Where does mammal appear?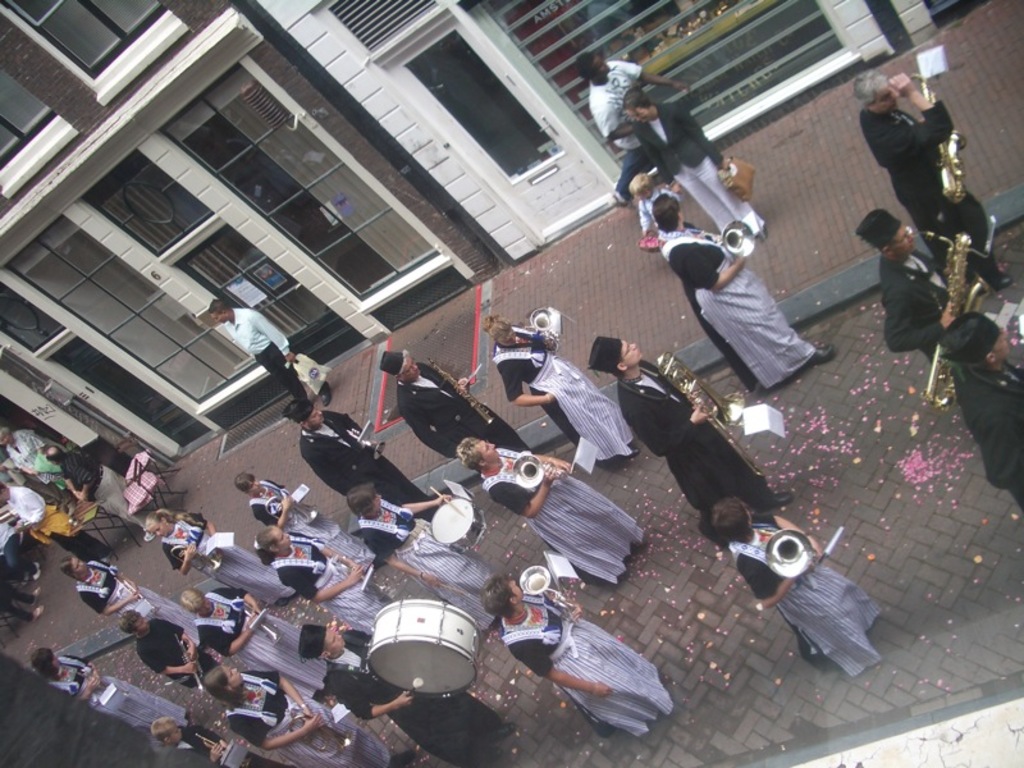
Appears at crop(0, 516, 46, 570).
